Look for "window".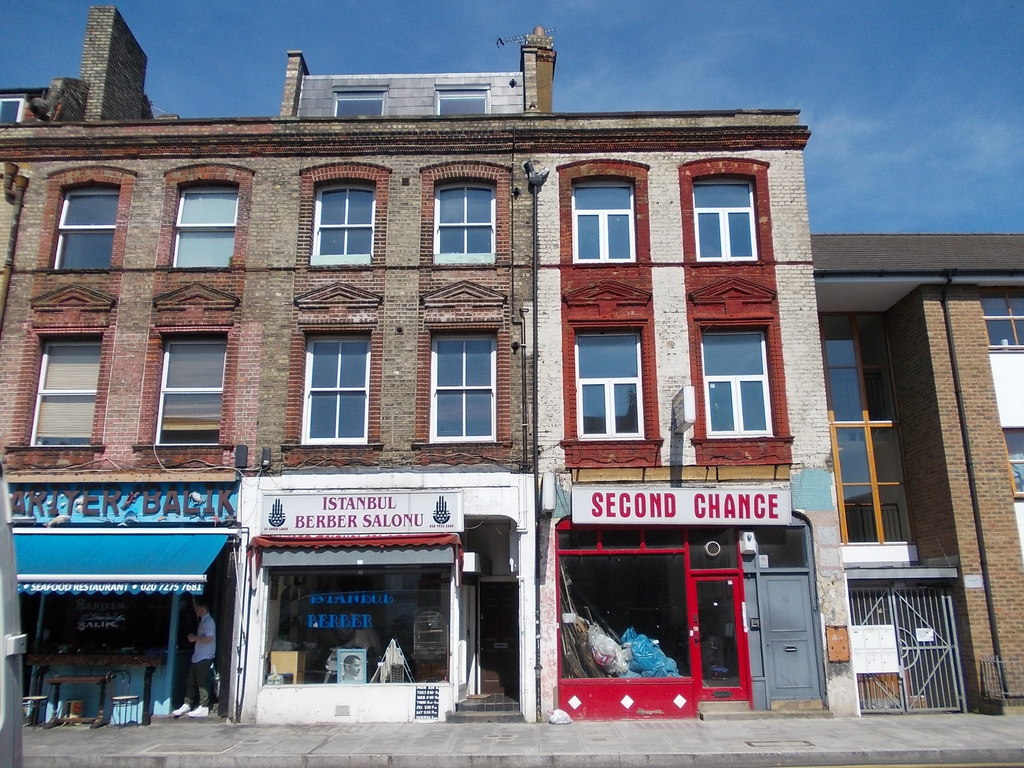
Found: l=691, t=170, r=758, b=262.
